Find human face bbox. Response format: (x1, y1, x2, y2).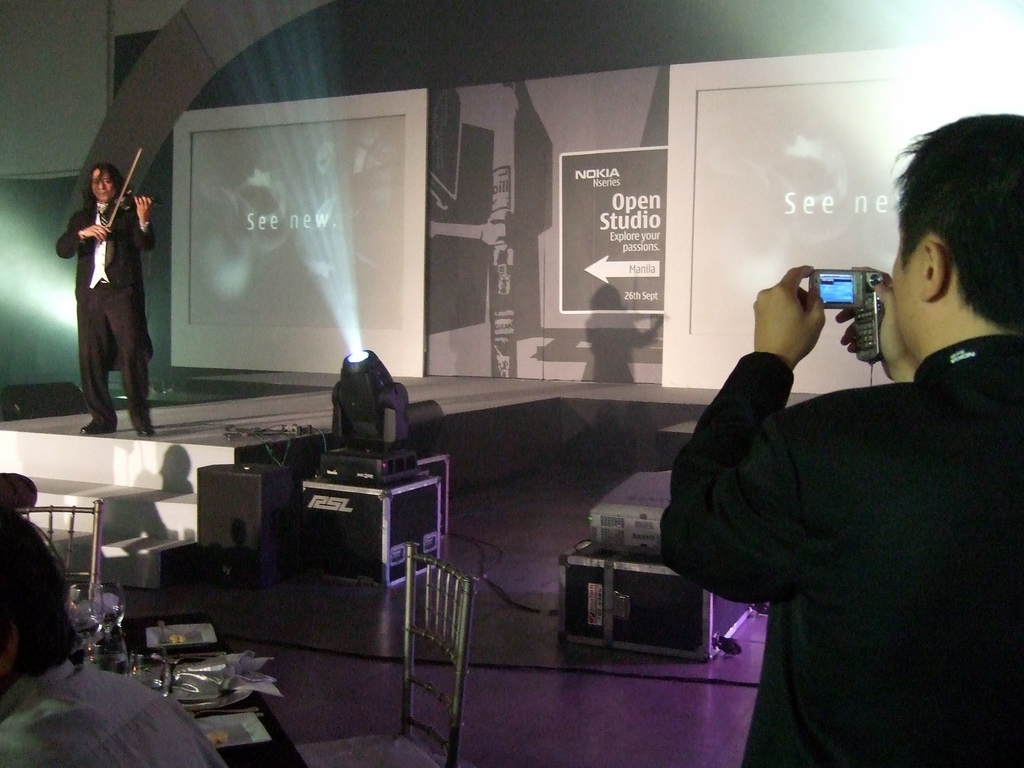
(92, 170, 118, 204).
